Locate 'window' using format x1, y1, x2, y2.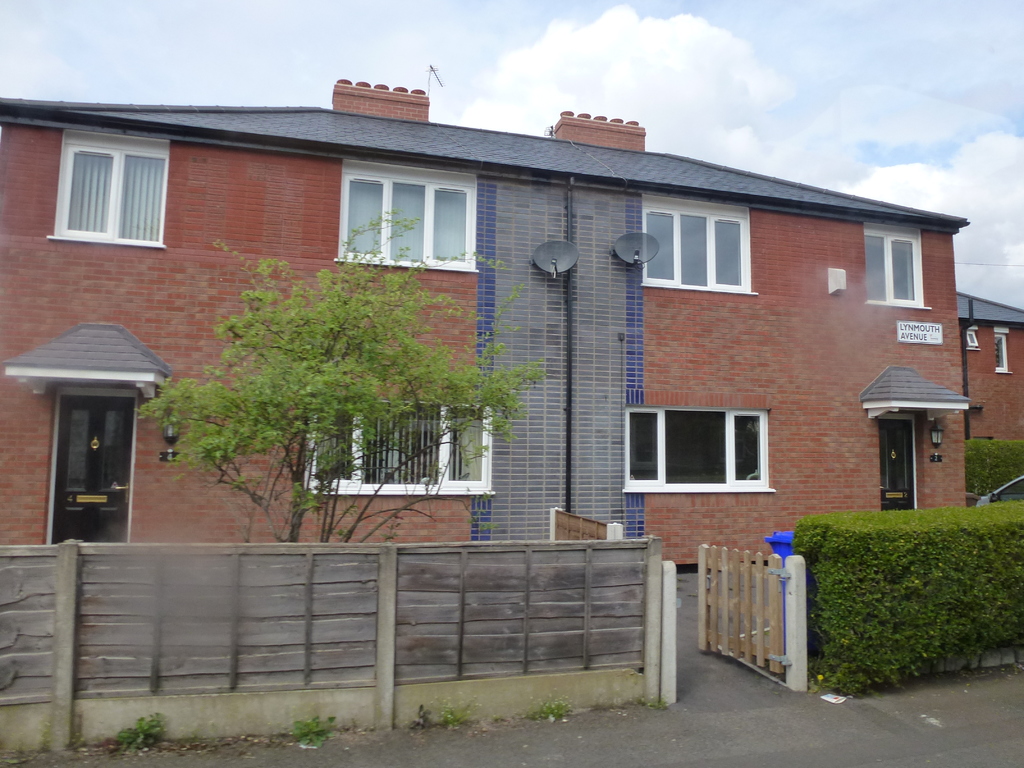
303, 405, 496, 498.
